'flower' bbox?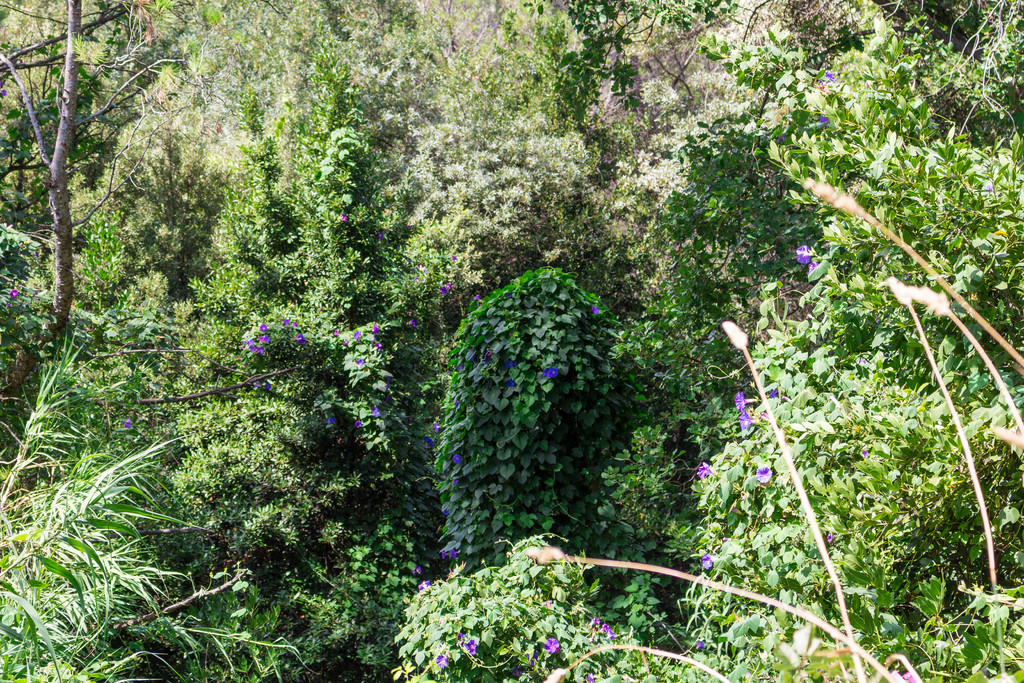
pyautogui.locateOnScreen(376, 234, 385, 239)
